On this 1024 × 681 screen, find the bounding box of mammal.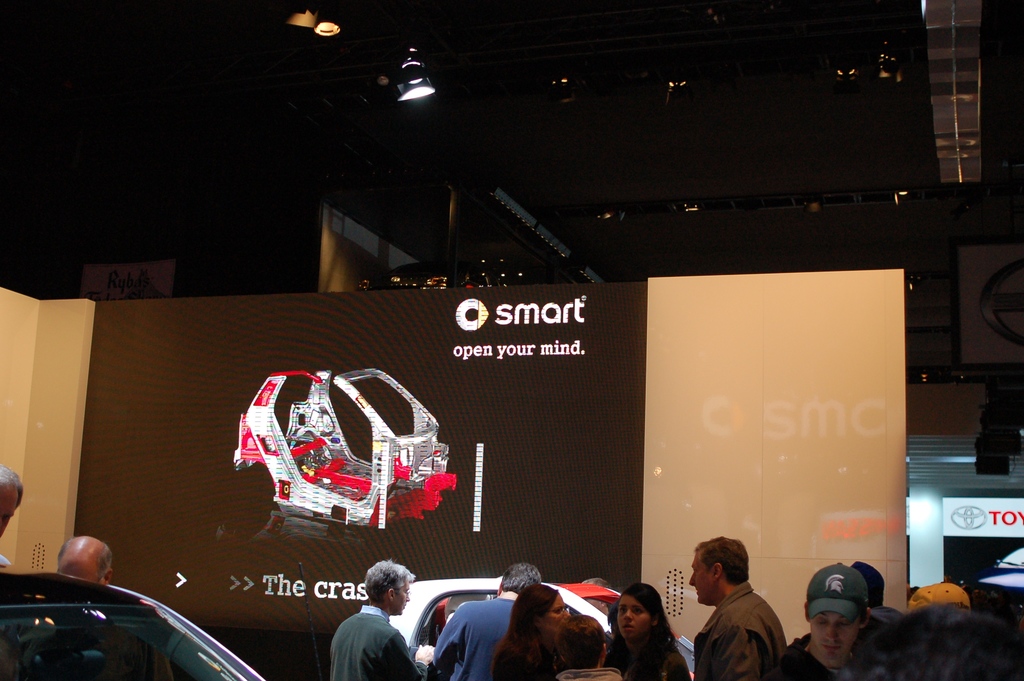
Bounding box: 783 561 870 680.
